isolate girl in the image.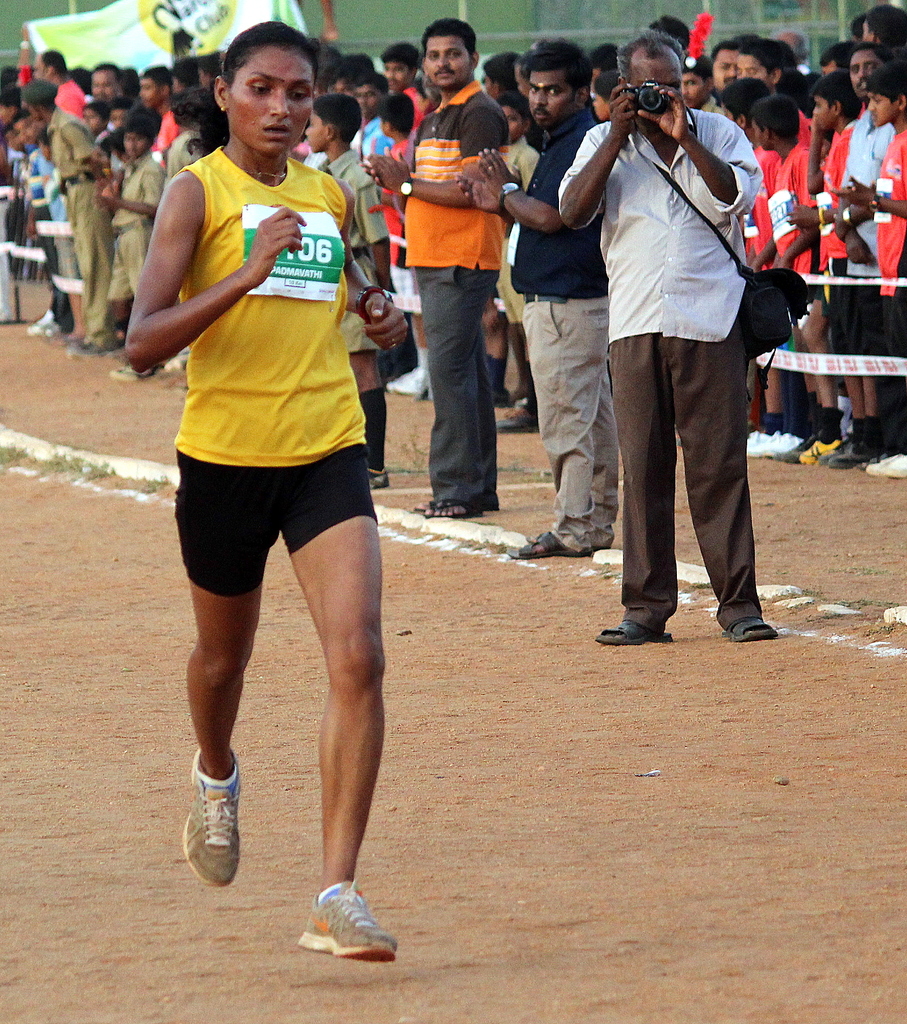
Isolated region: BBox(125, 17, 402, 966).
